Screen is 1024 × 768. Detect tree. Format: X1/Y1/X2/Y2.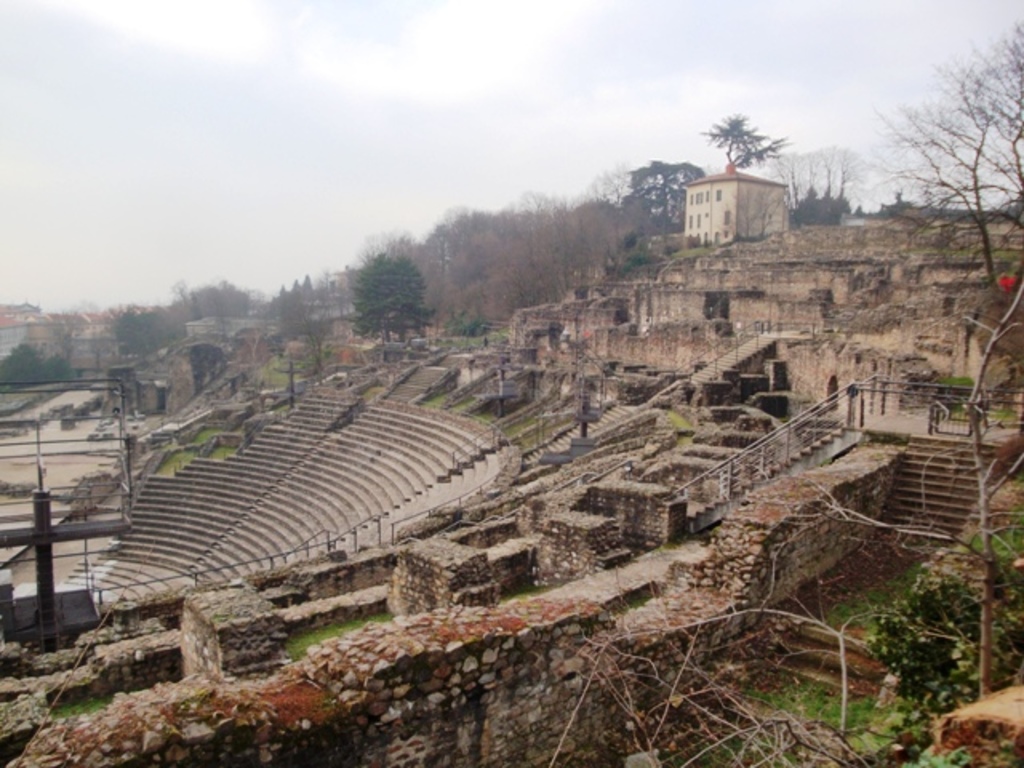
110/274/165/365.
